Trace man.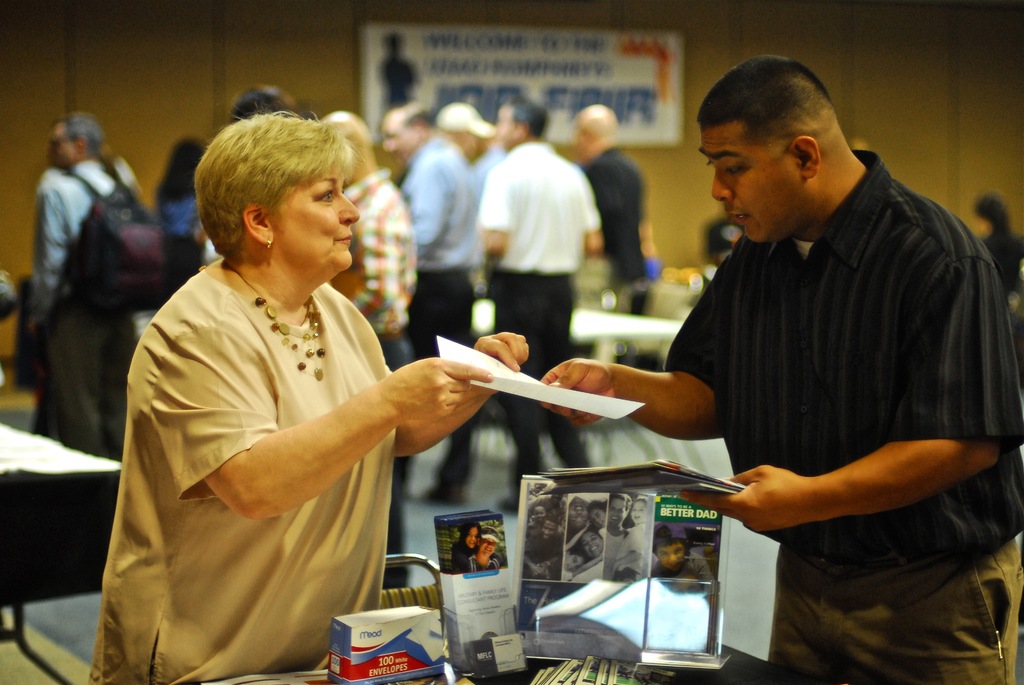
Traced to bbox=(468, 531, 500, 576).
